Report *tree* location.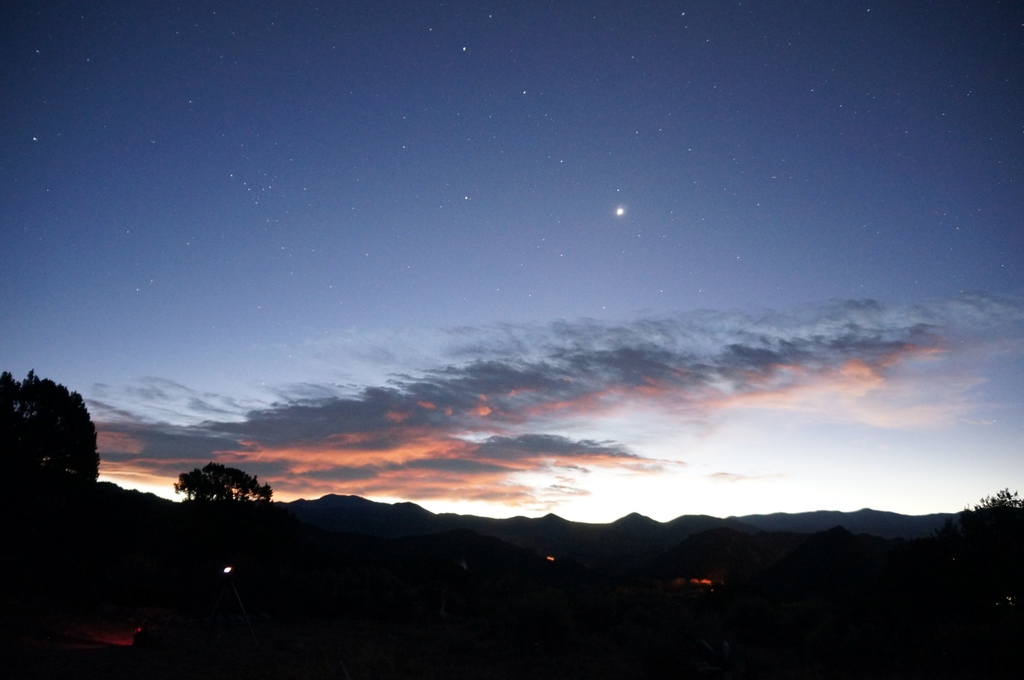
Report: left=170, top=461, right=269, bottom=505.
